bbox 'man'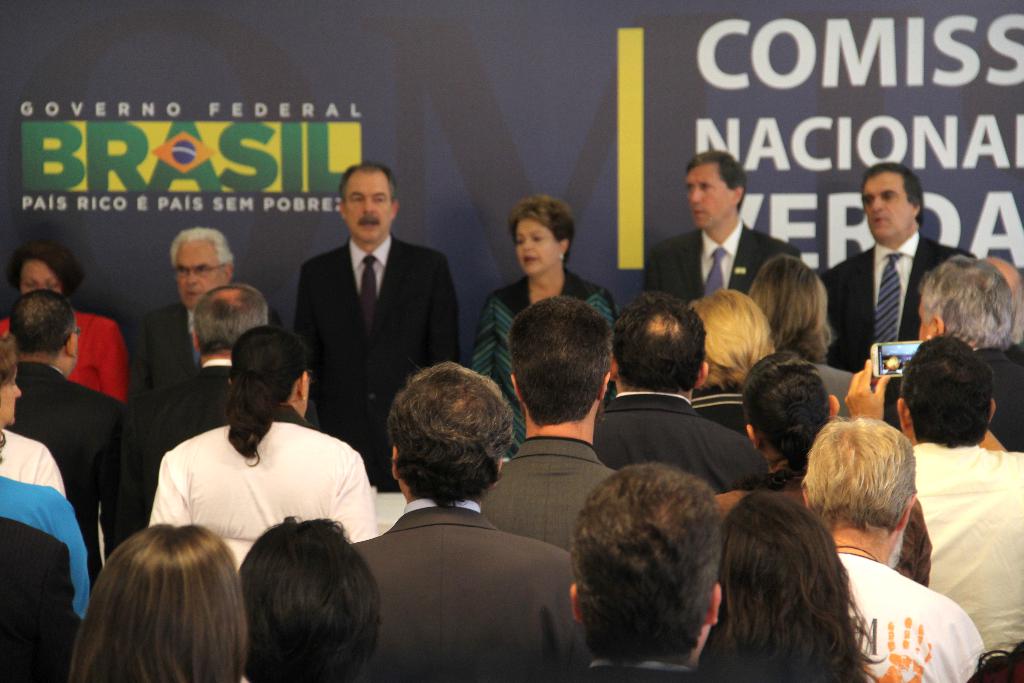
bbox=(575, 462, 723, 682)
